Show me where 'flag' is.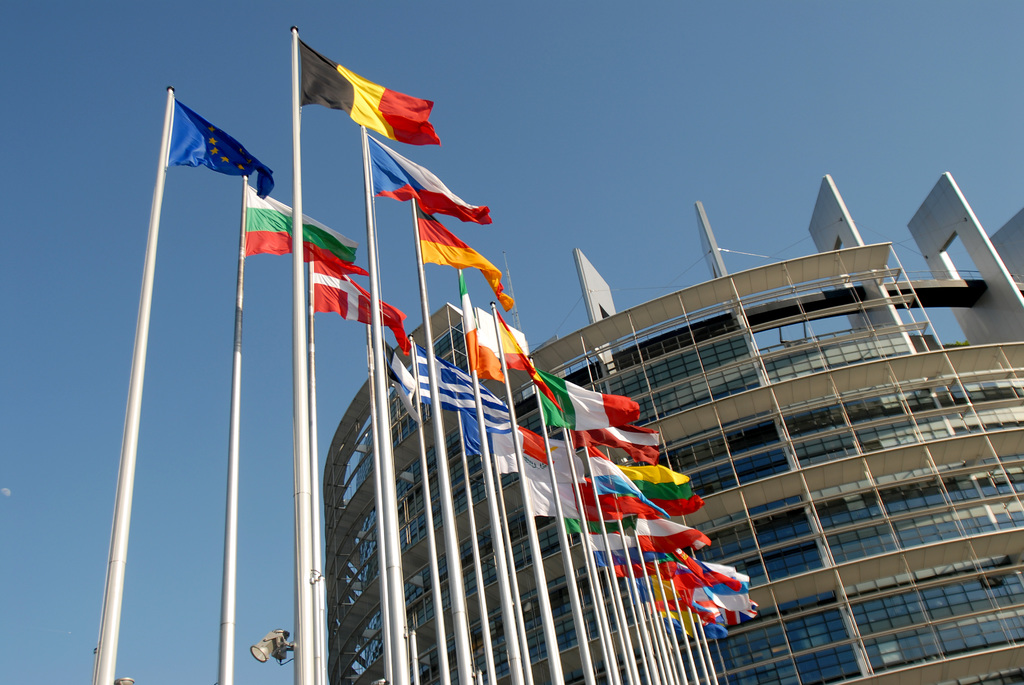
'flag' is at 314, 257, 406, 352.
